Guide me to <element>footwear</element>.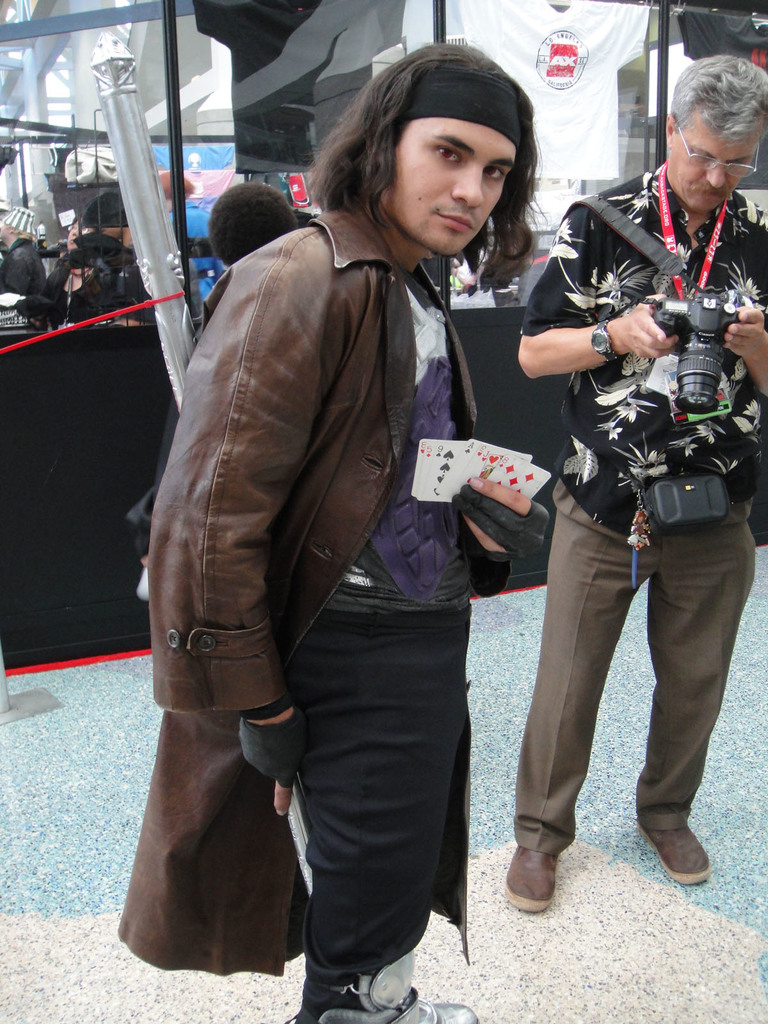
Guidance: x1=639, y1=813, x2=719, y2=888.
